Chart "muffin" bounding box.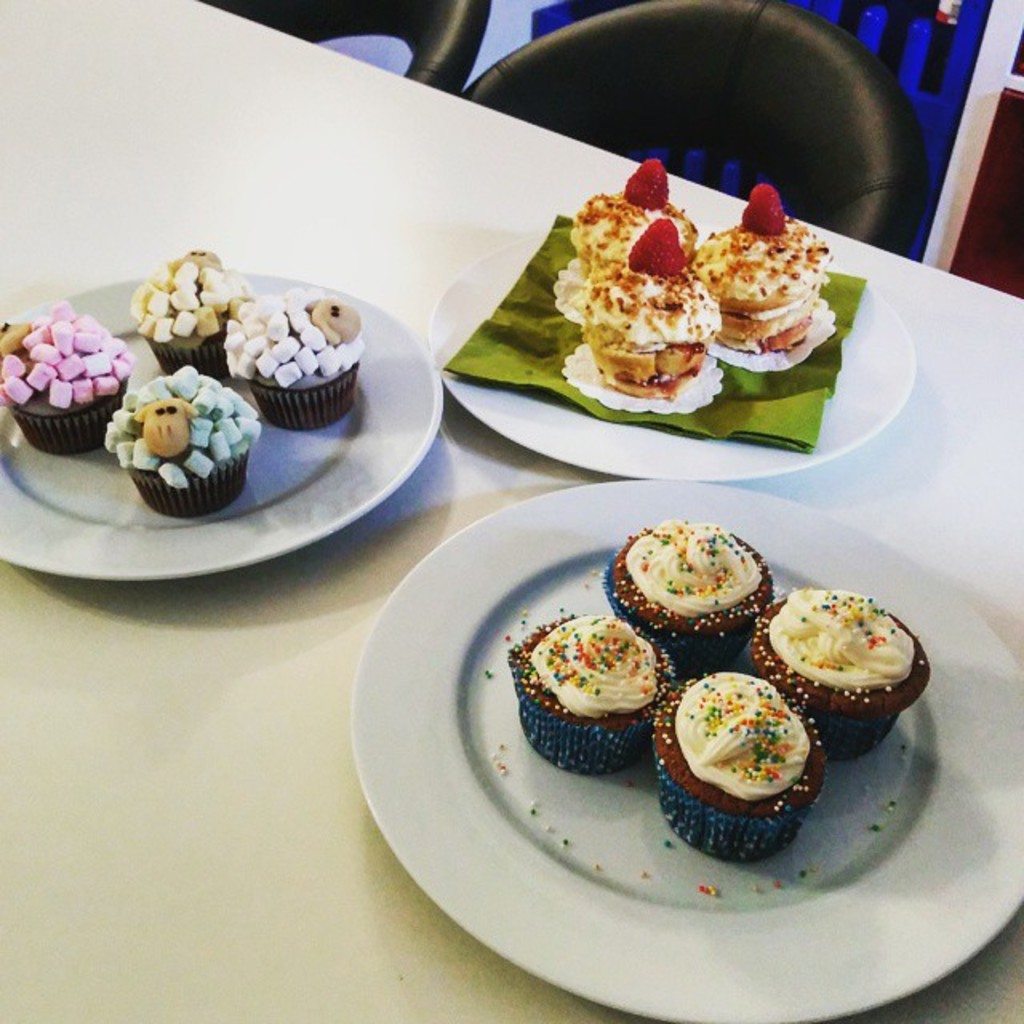
Charted: detection(563, 163, 698, 326).
